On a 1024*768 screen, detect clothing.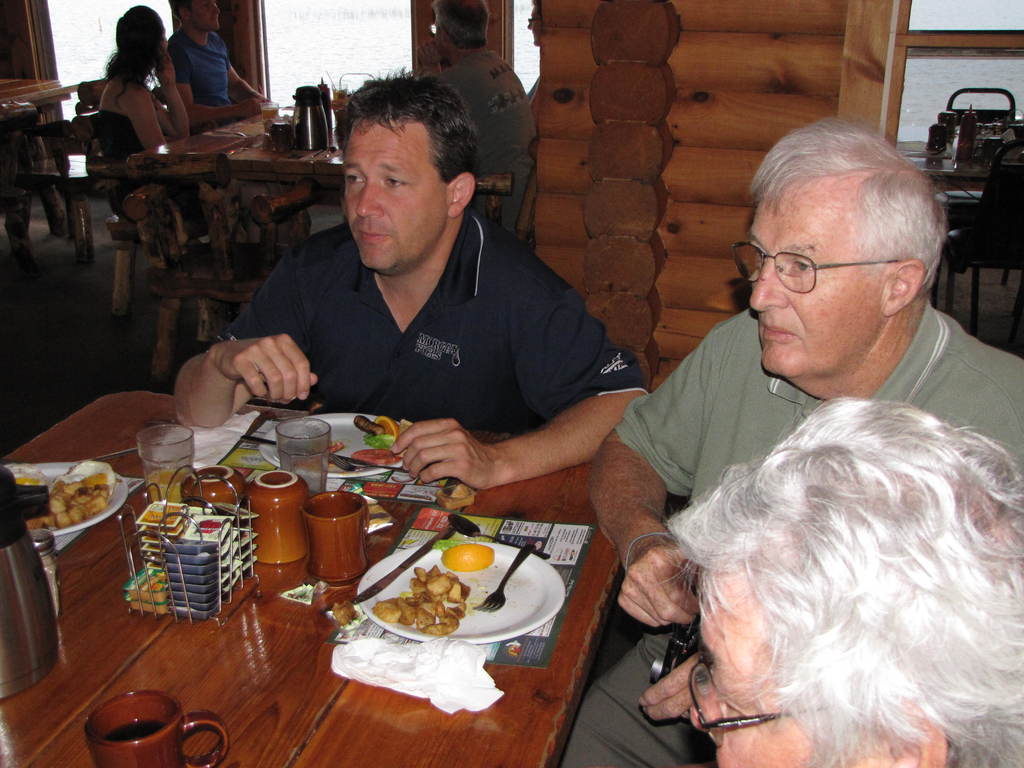
[left=186, top=171, right=634, bottom=454].
